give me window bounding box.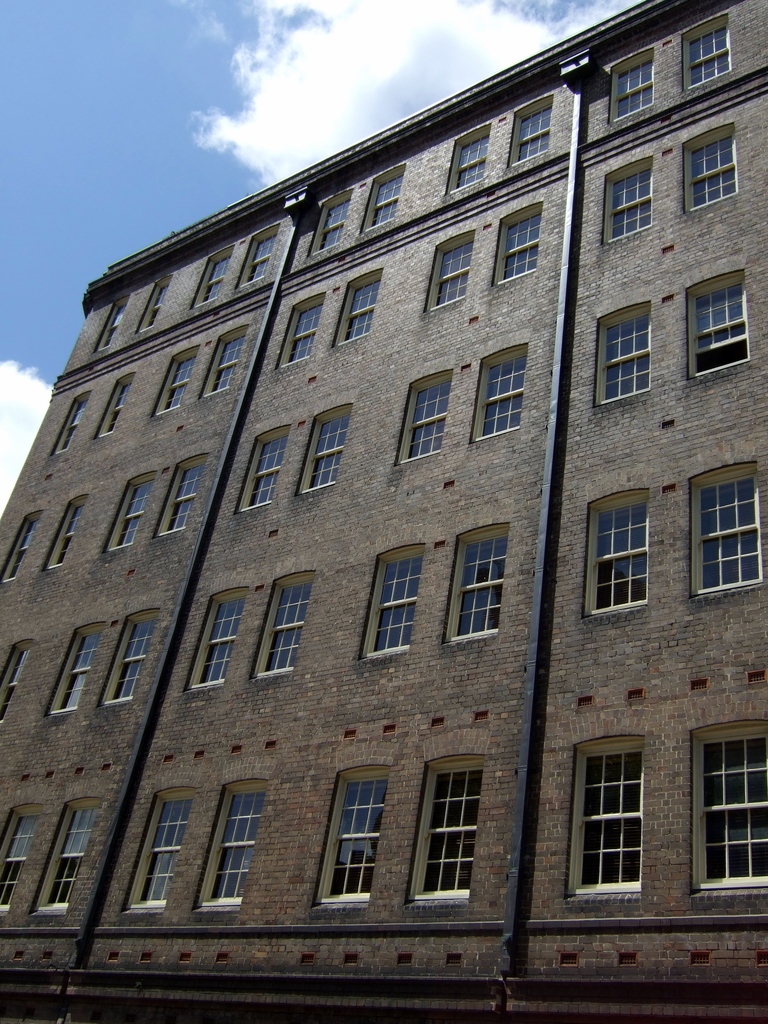
[104,476,152,547].
